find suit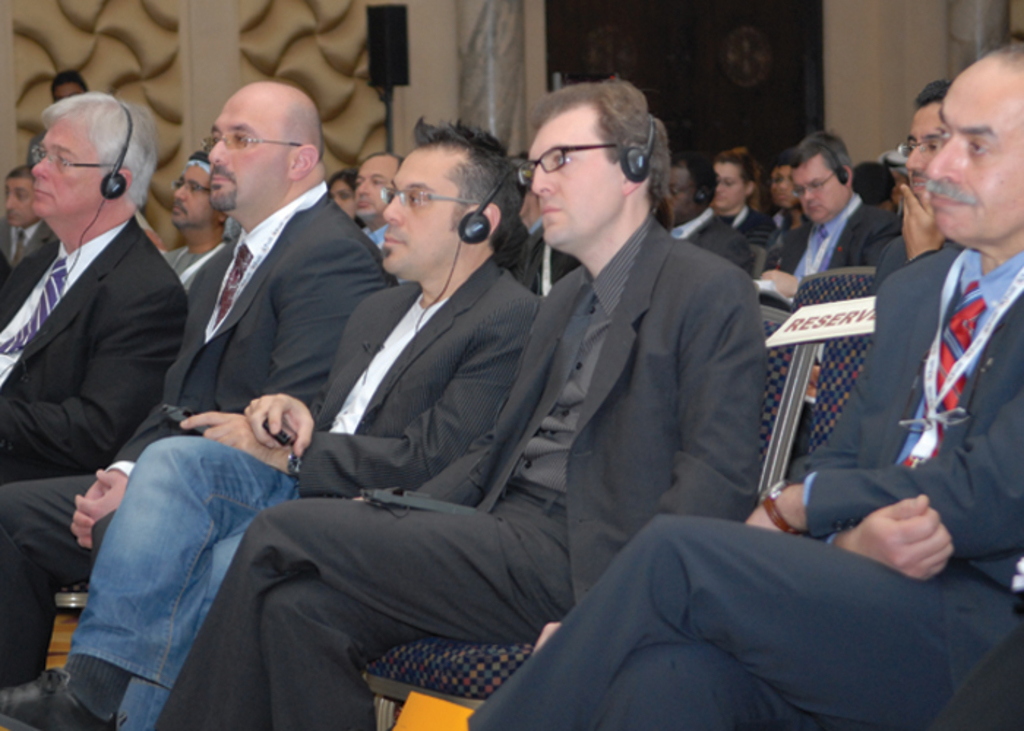
box(0, 208, 196, 500)
